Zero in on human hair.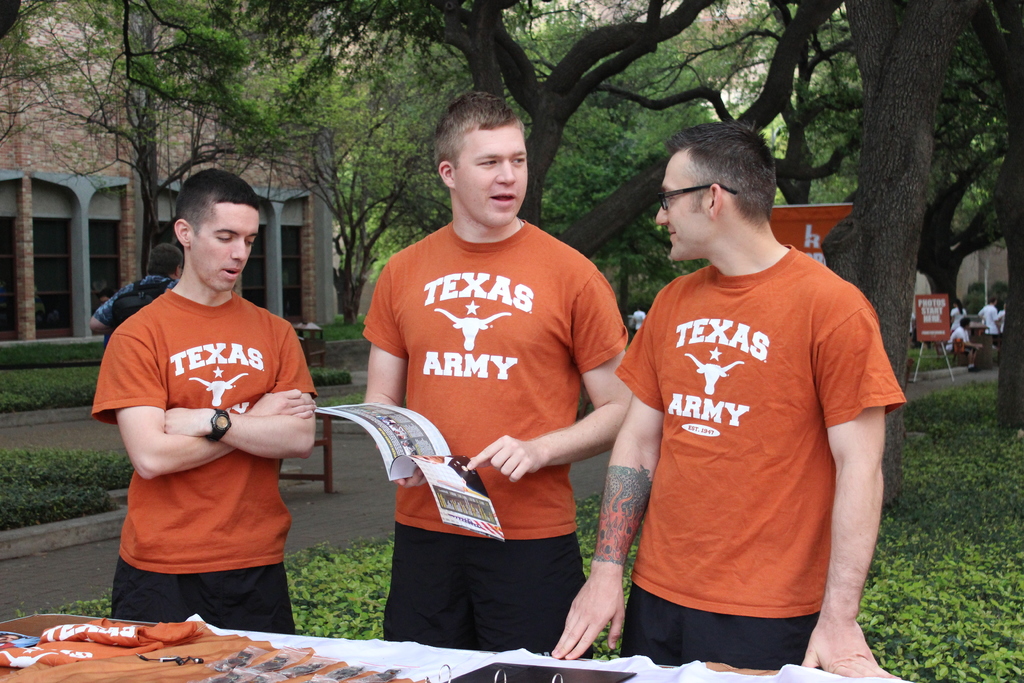
Zeroed in: bbox=[669, 144, 784, 237].
